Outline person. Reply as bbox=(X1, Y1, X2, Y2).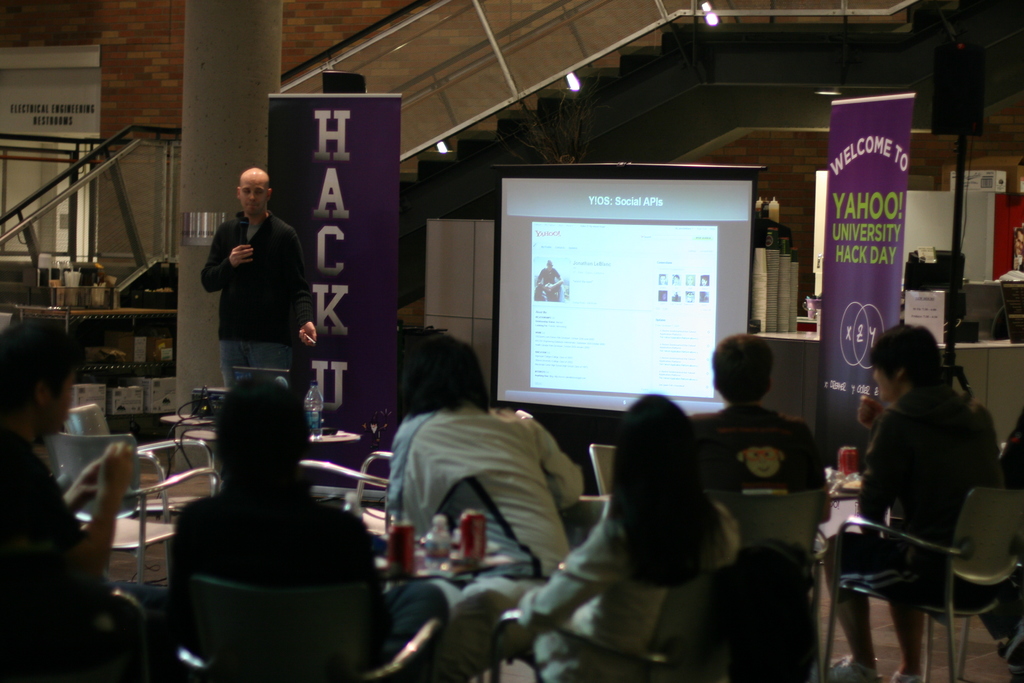
bbox=(199, 167, 323, 393).
